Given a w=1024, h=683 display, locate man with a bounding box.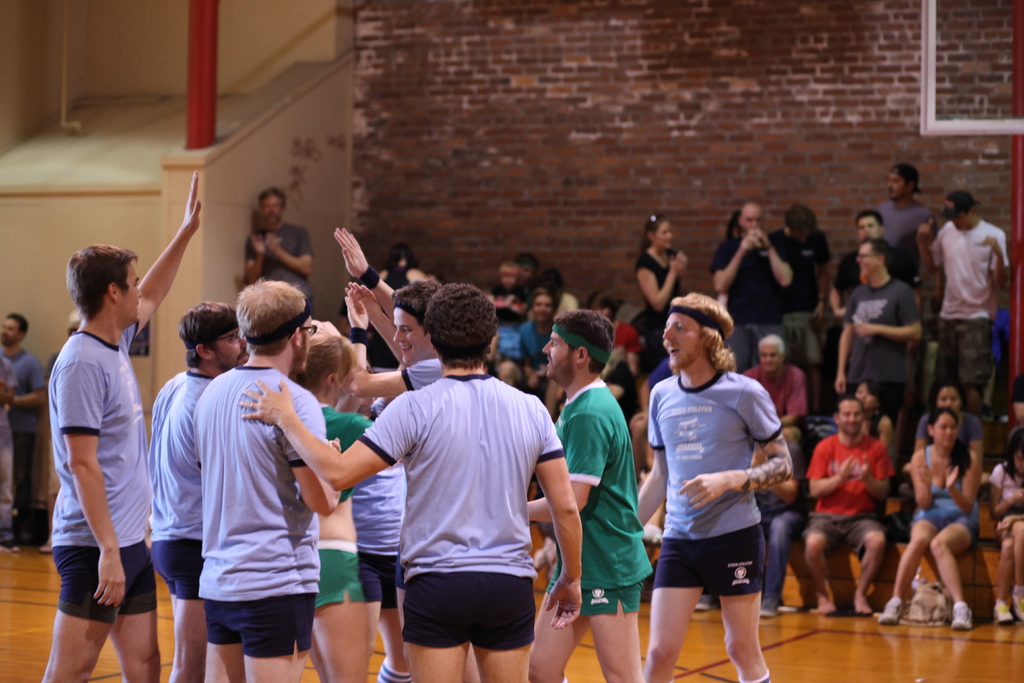
Located: (left=237, top=178, right=315, bottom=298).
